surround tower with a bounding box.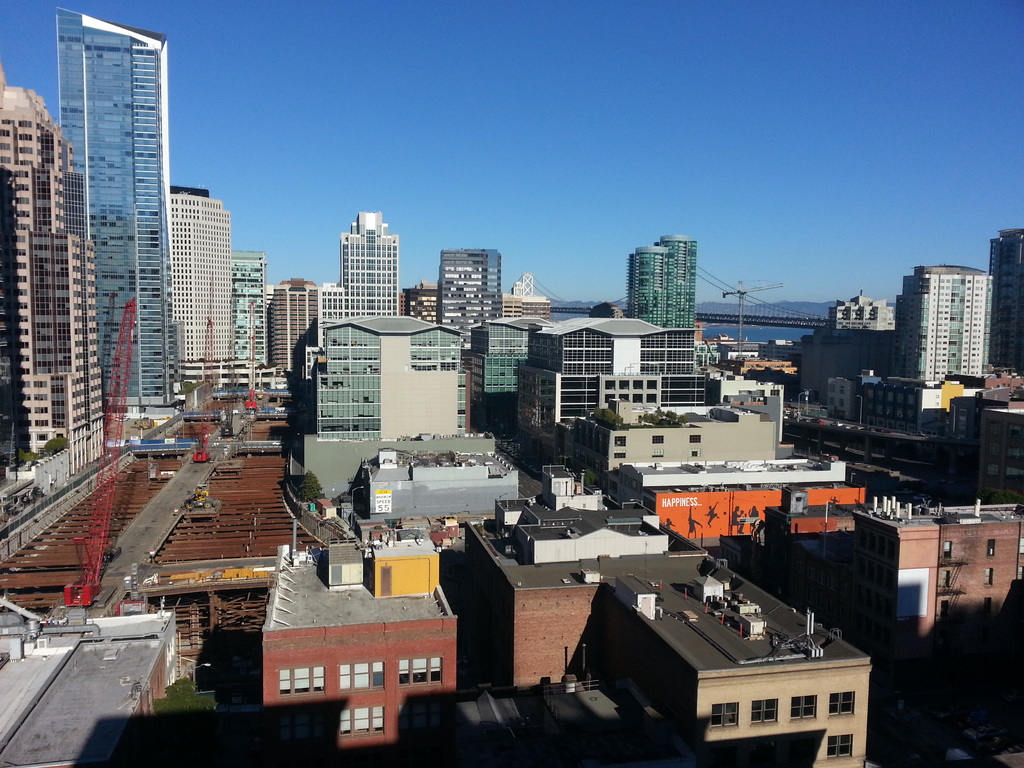
[x1=898, y1=257, x2=980, y2=385].
